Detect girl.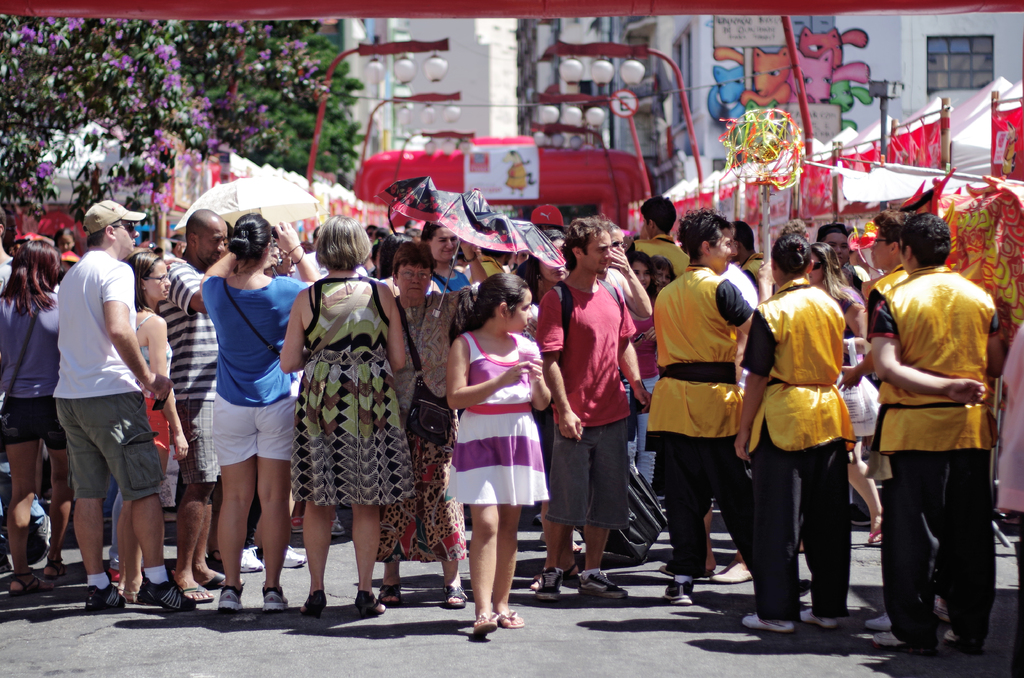
Detected at select_region(114, 249, 189, 606).
